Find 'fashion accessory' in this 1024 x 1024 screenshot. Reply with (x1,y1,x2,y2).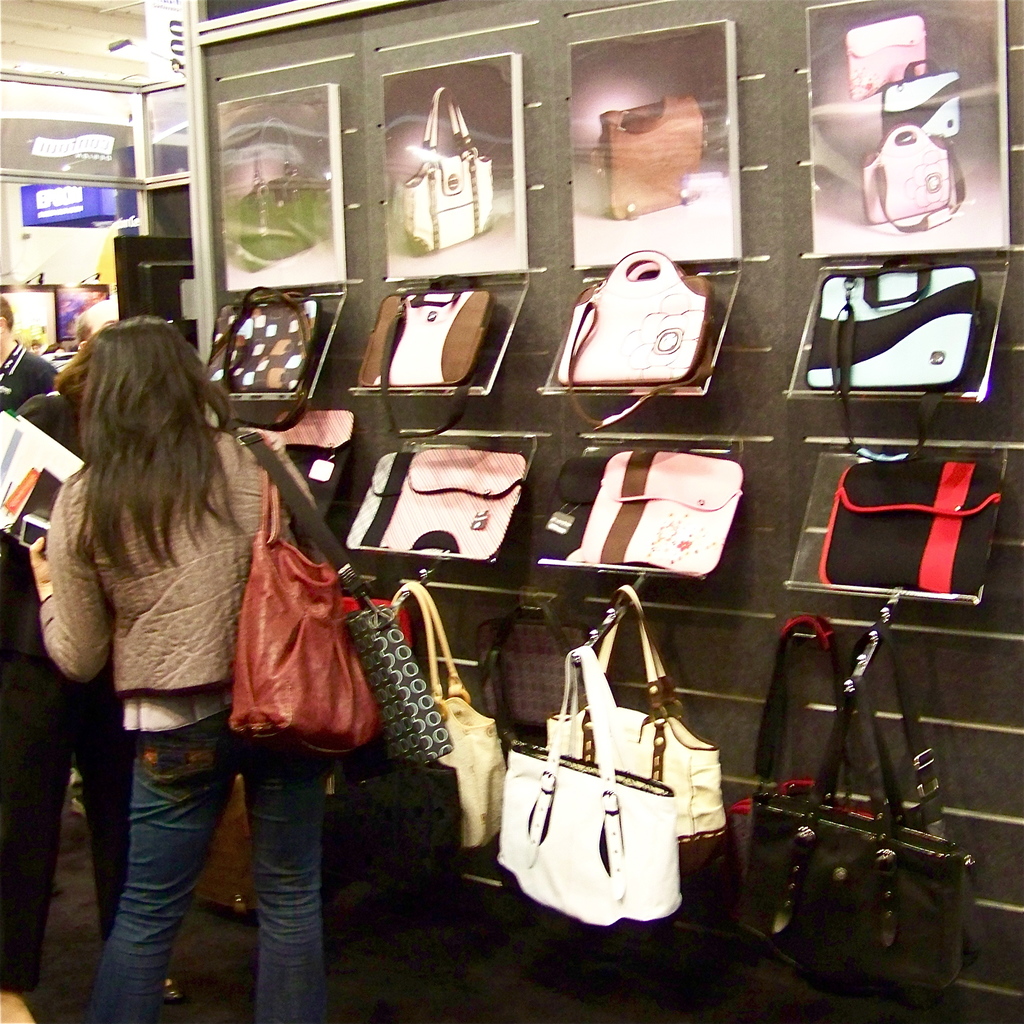
(356,270,500,438).
